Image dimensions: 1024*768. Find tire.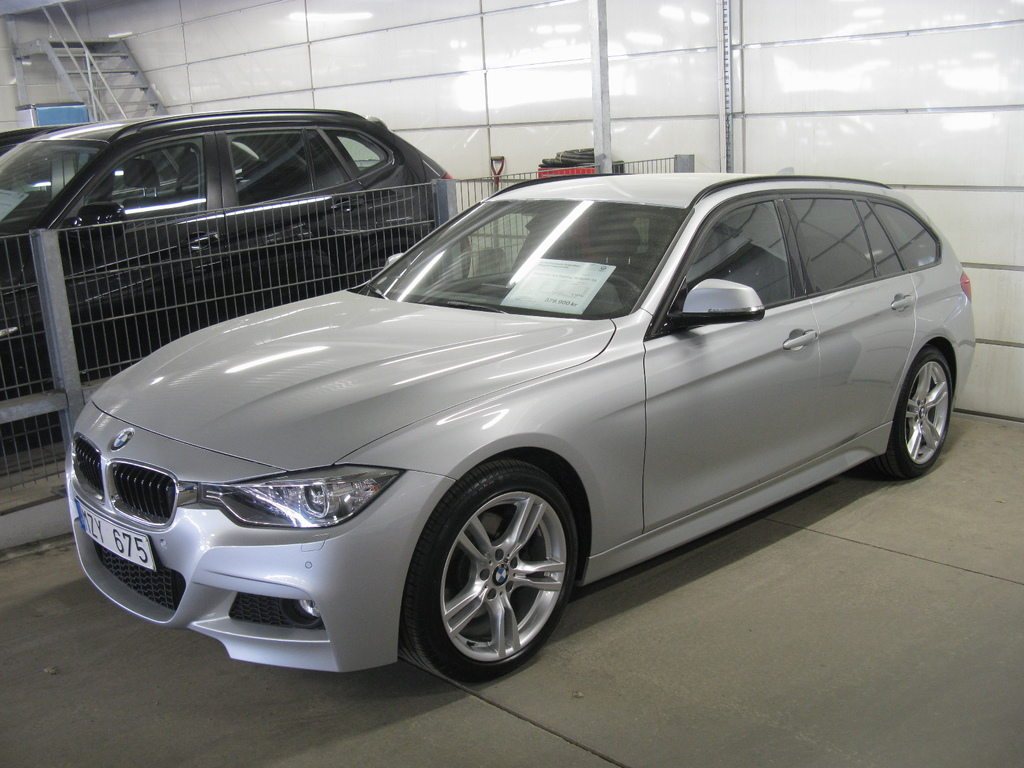
left=870, top=343, right=954, bottom=477.
